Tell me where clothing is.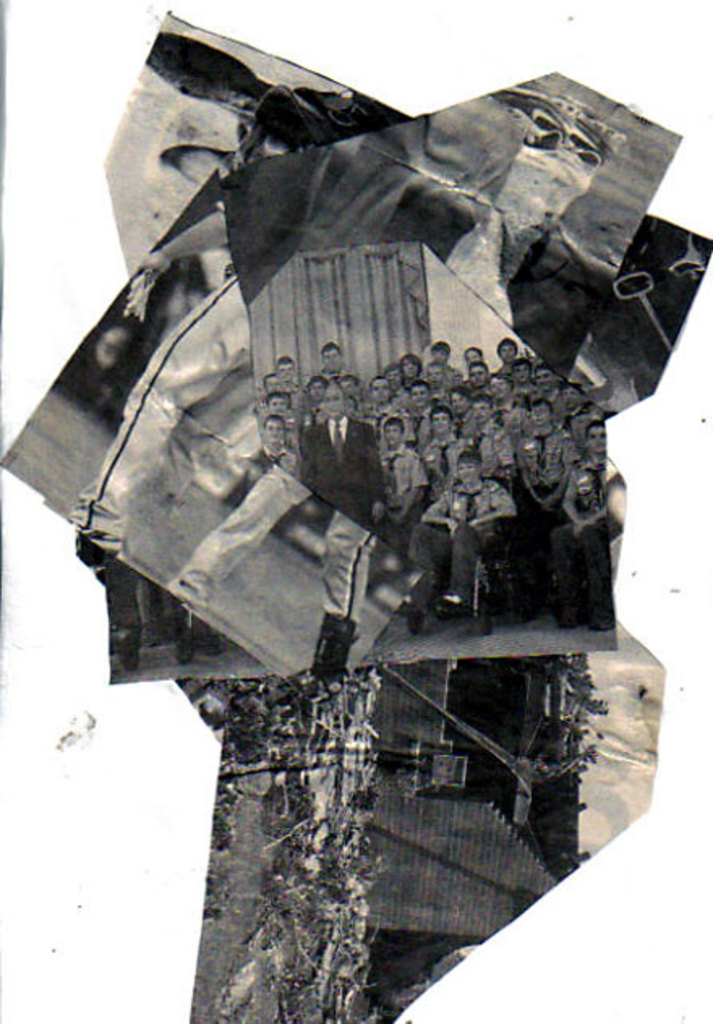
clothing is at left=408, top=399, right=431, bottom=433.
